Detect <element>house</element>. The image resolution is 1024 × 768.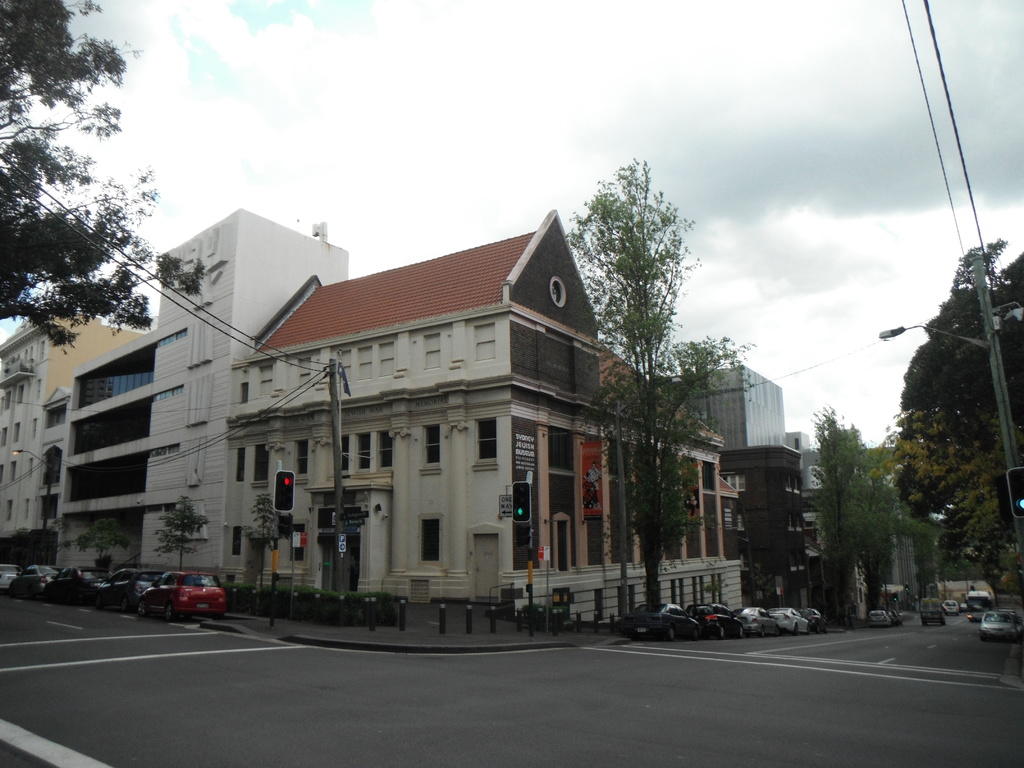
bbox(4, 282, 170, 586).
